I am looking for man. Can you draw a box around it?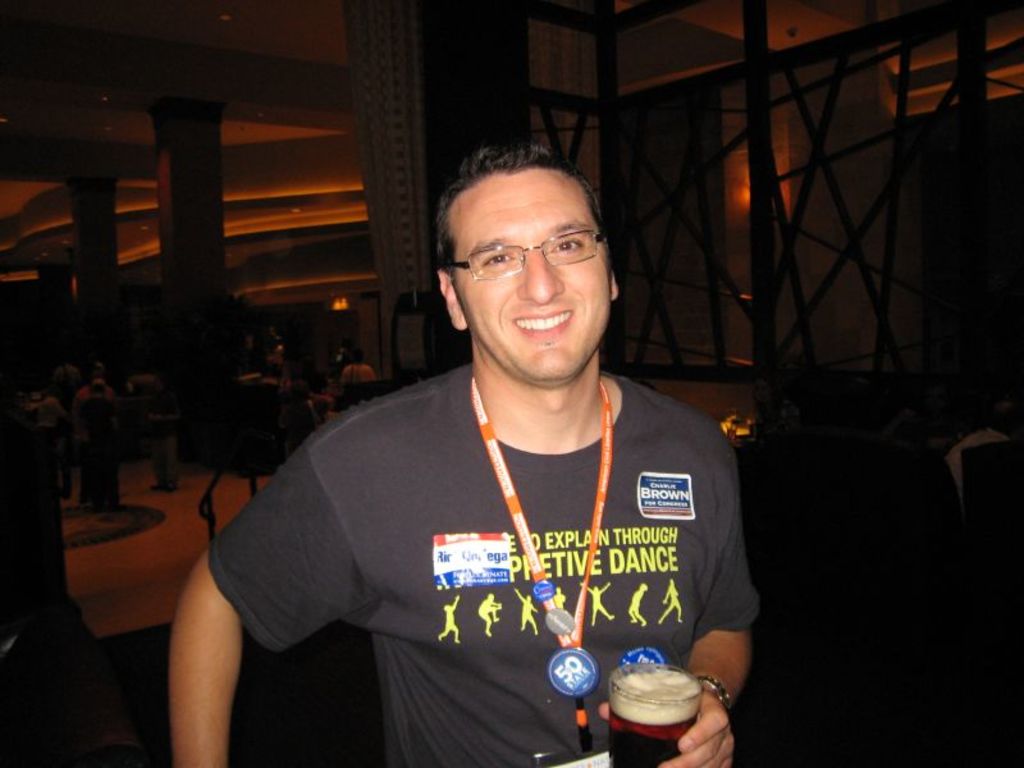
Sure, the bounding box is {"x1": 212, "y1": 127, "x2": 756, "y2": 759}.
